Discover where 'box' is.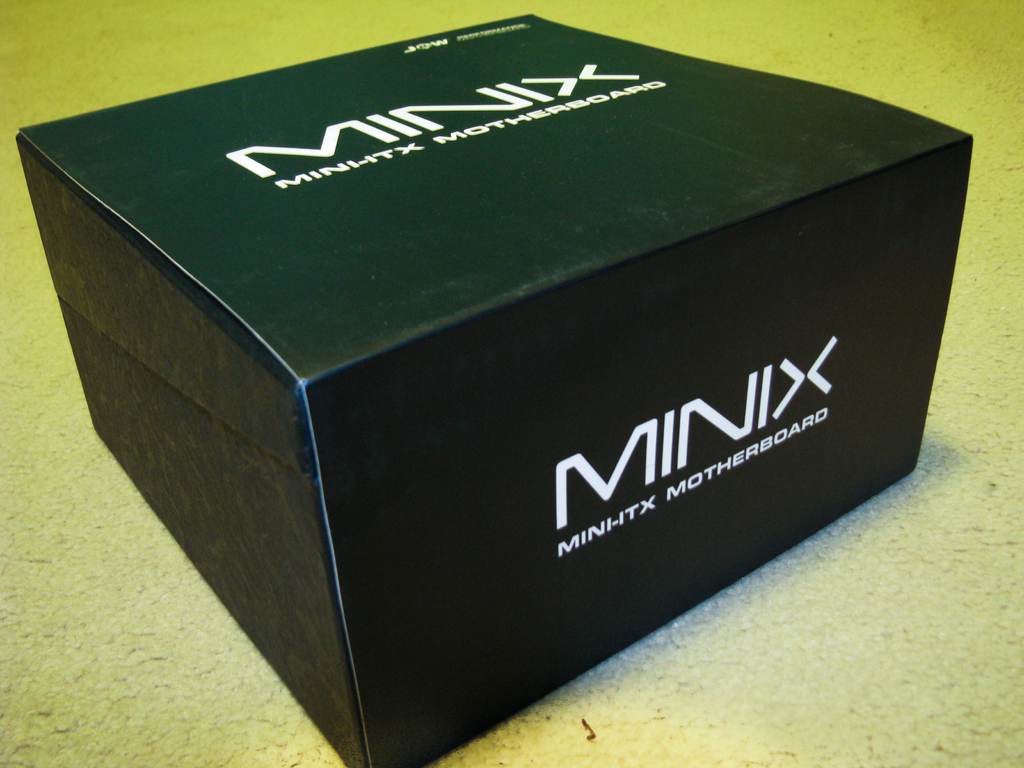
Discovered at locate(15, 5, 973, 765).
